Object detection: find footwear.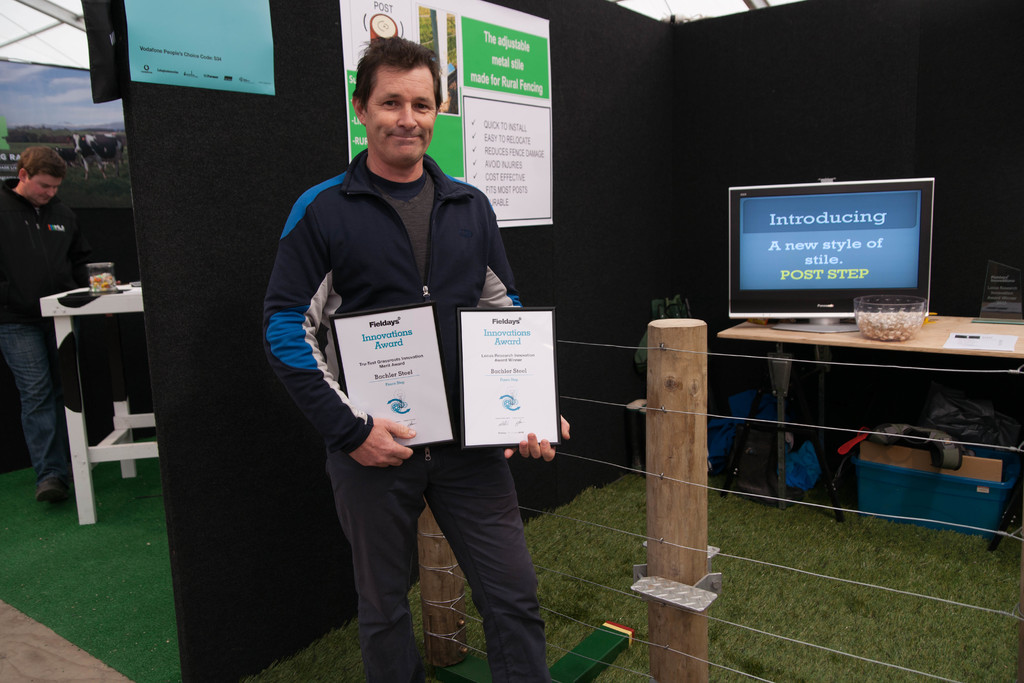
(35,479,74,502).
